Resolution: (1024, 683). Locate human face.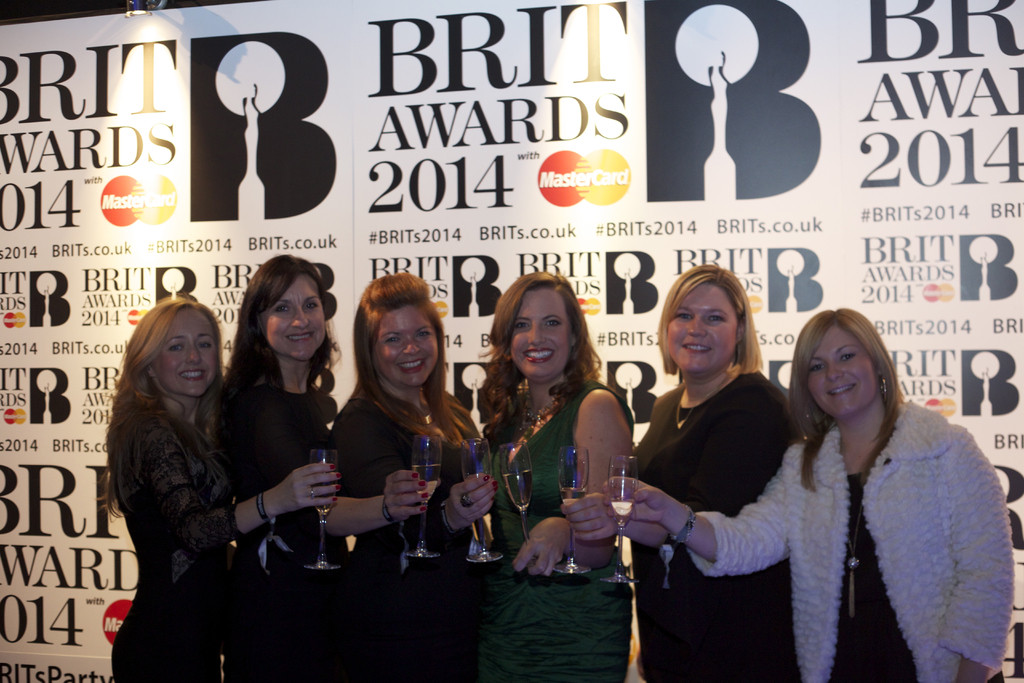
<box>257,276,325,358</box>.
